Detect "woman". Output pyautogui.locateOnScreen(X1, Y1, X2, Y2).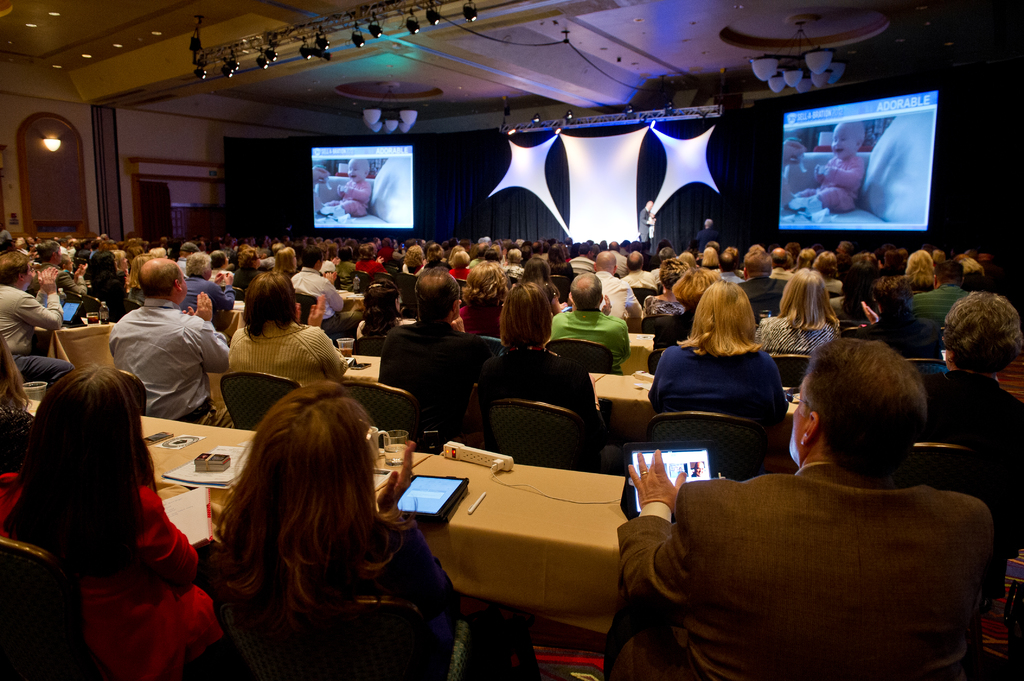
pyautogui.locateOnScreen(349, 281, 417, 339).
